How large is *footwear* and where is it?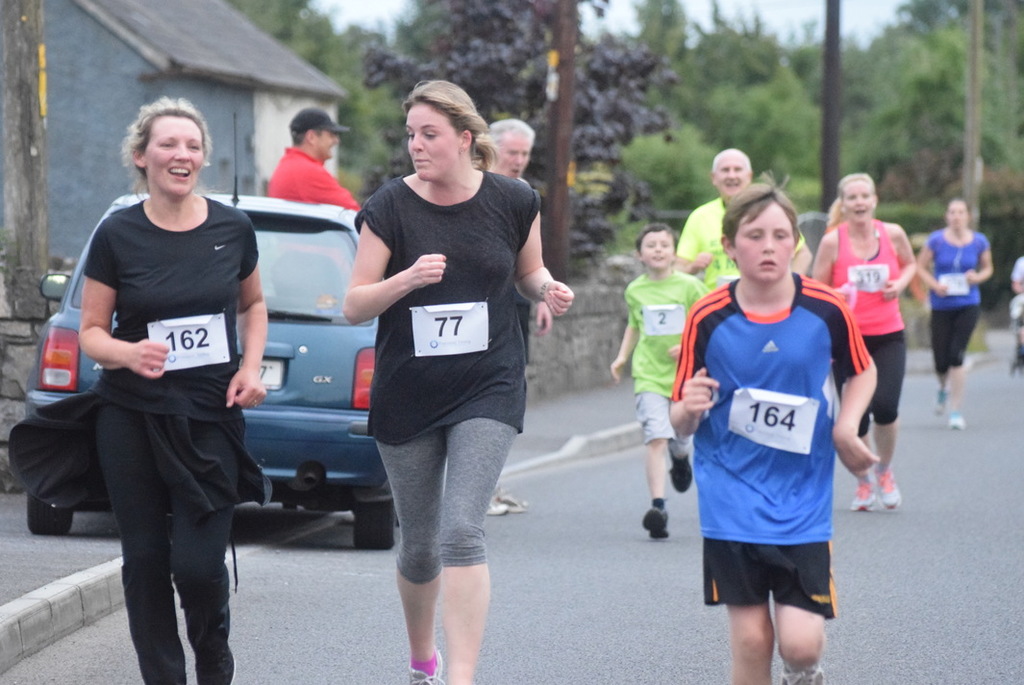
Bounding box: box(644, 505, 669, 542).
